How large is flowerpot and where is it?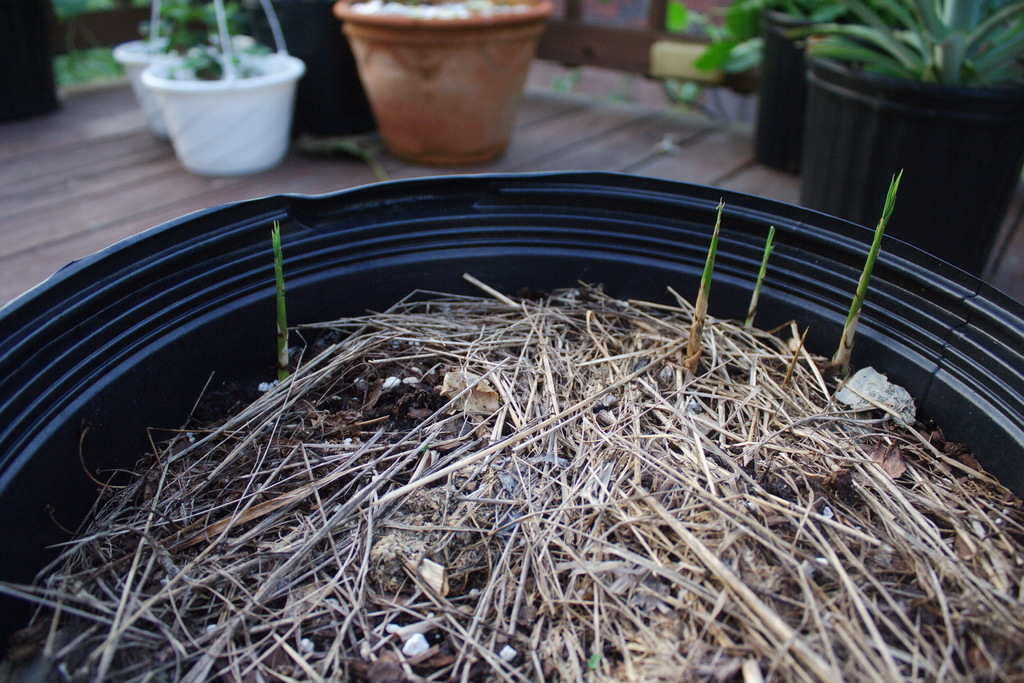
Bounding box: l=0, t=168, r=1023, b=682.
